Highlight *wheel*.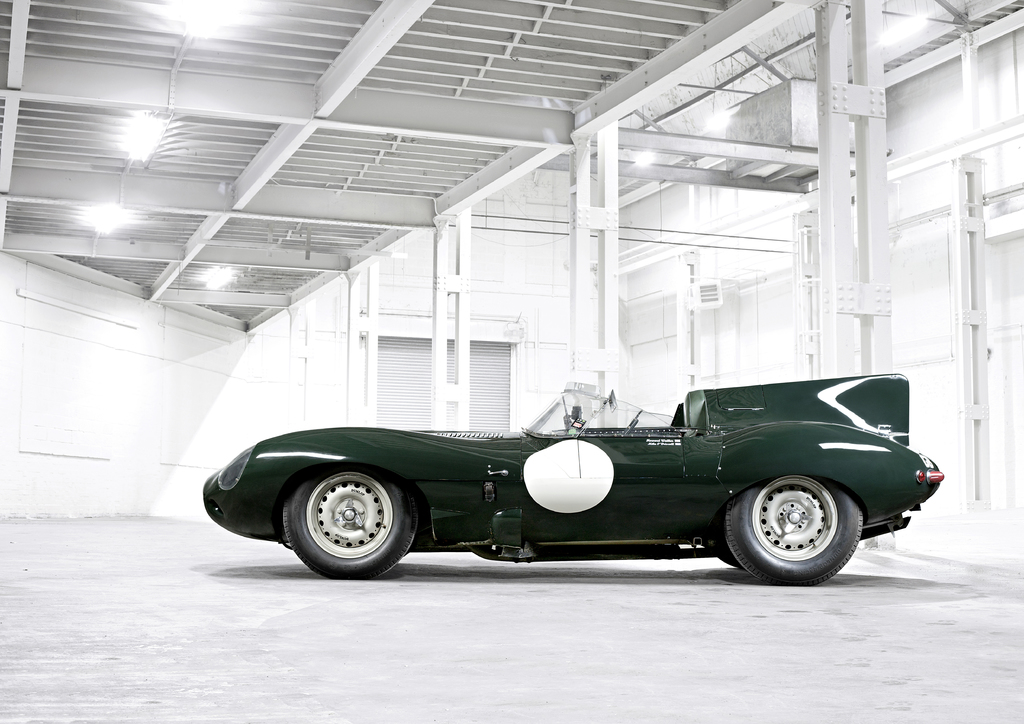
Highlighted region: [716,473,861,585].
